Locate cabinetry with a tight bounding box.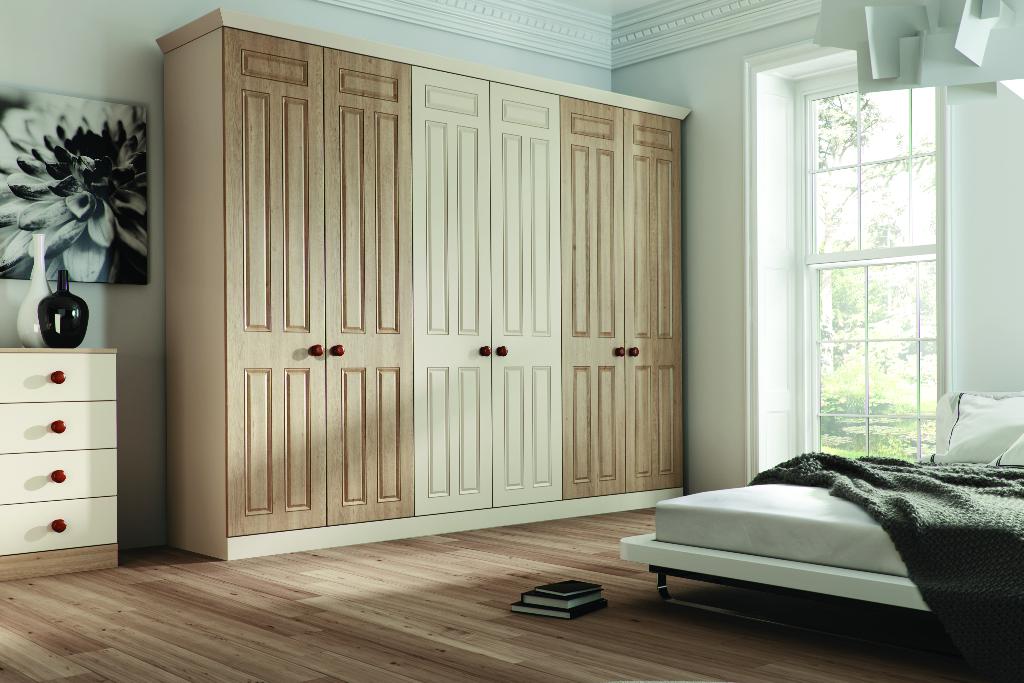
(x1=617, y1=113, x2=692, y2=493).
